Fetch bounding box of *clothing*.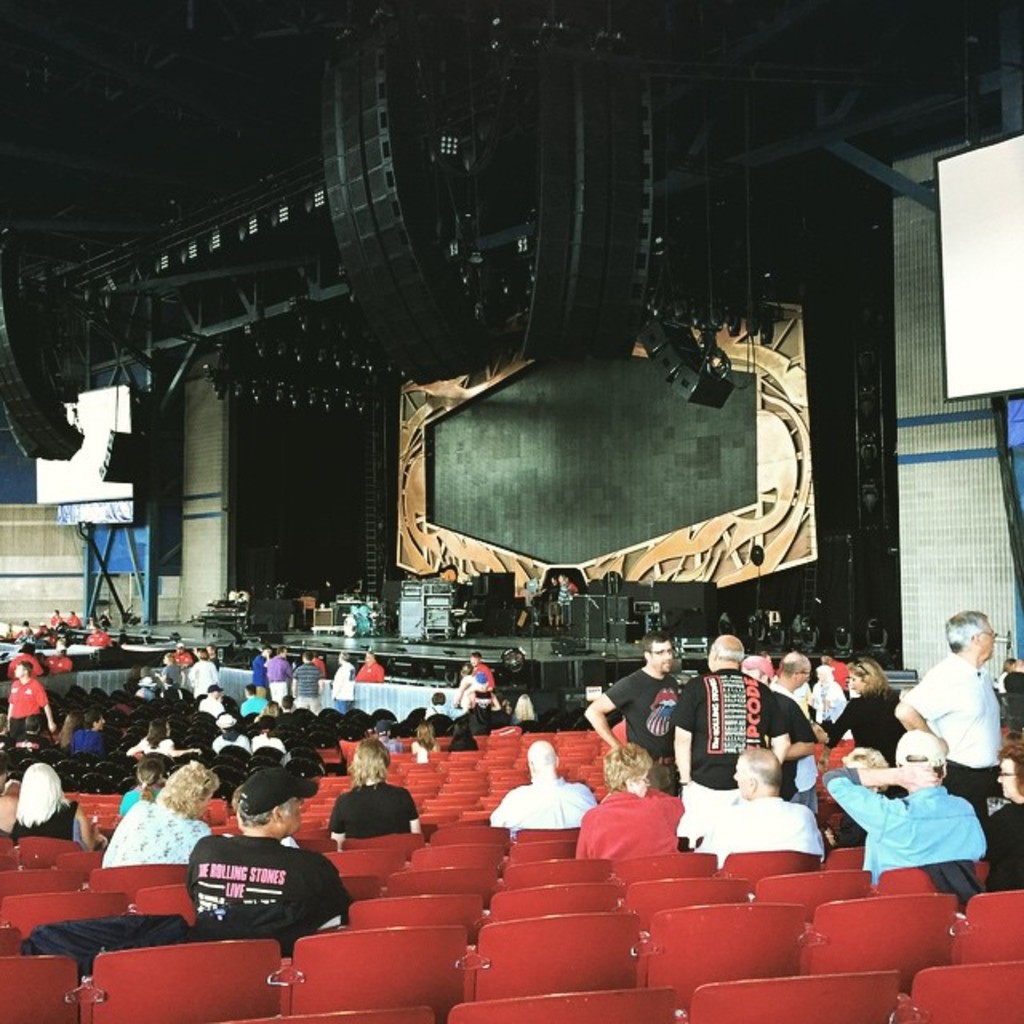
Bbox: [296, 666, 325, 714].
